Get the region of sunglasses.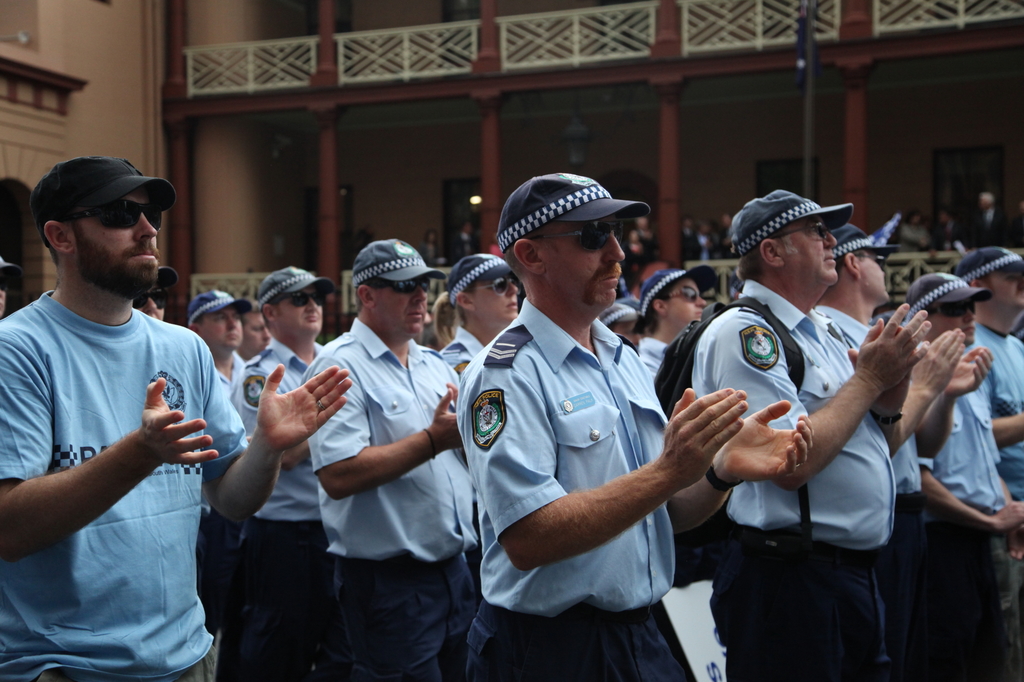
274:292:325:309.
